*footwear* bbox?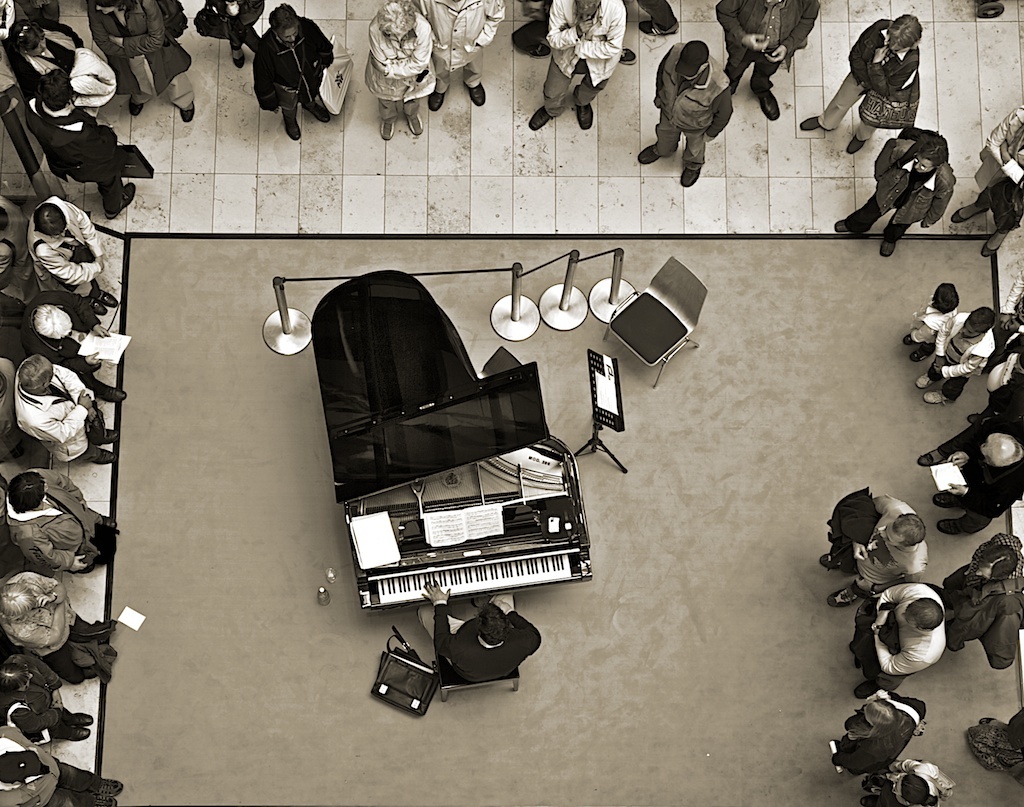
{"left": 381, "top": 120, "right": 398, "bottom": 141}
